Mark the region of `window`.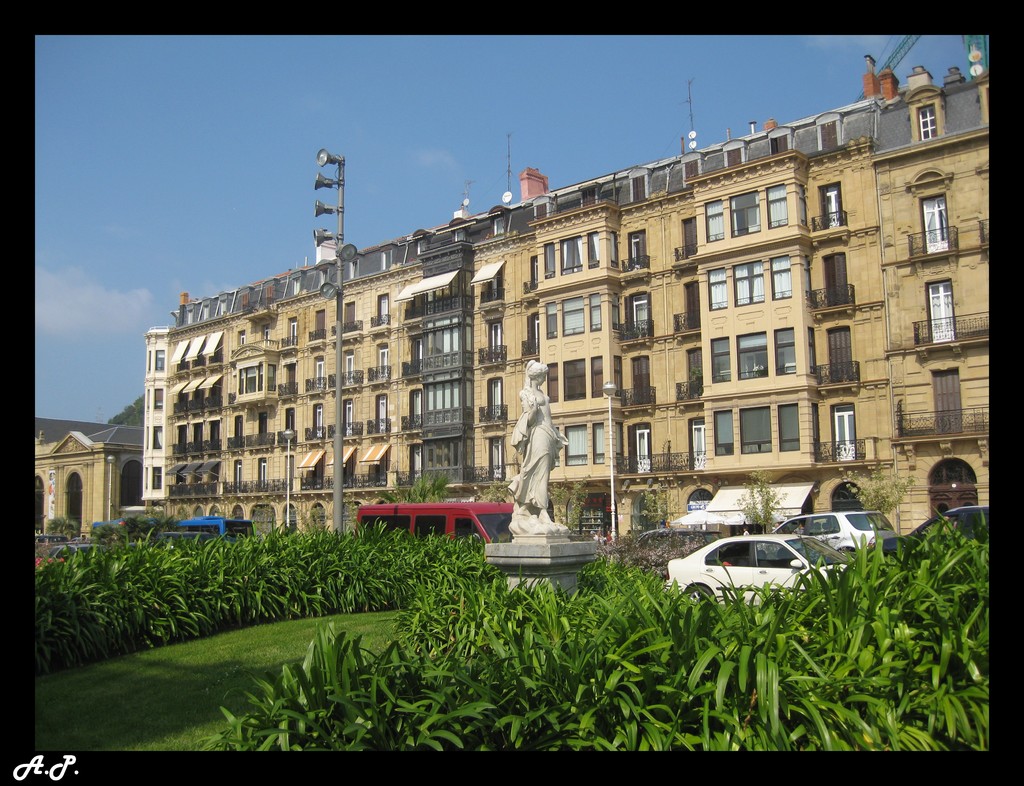
Region: bbox=(707, 335, 730, 381).
